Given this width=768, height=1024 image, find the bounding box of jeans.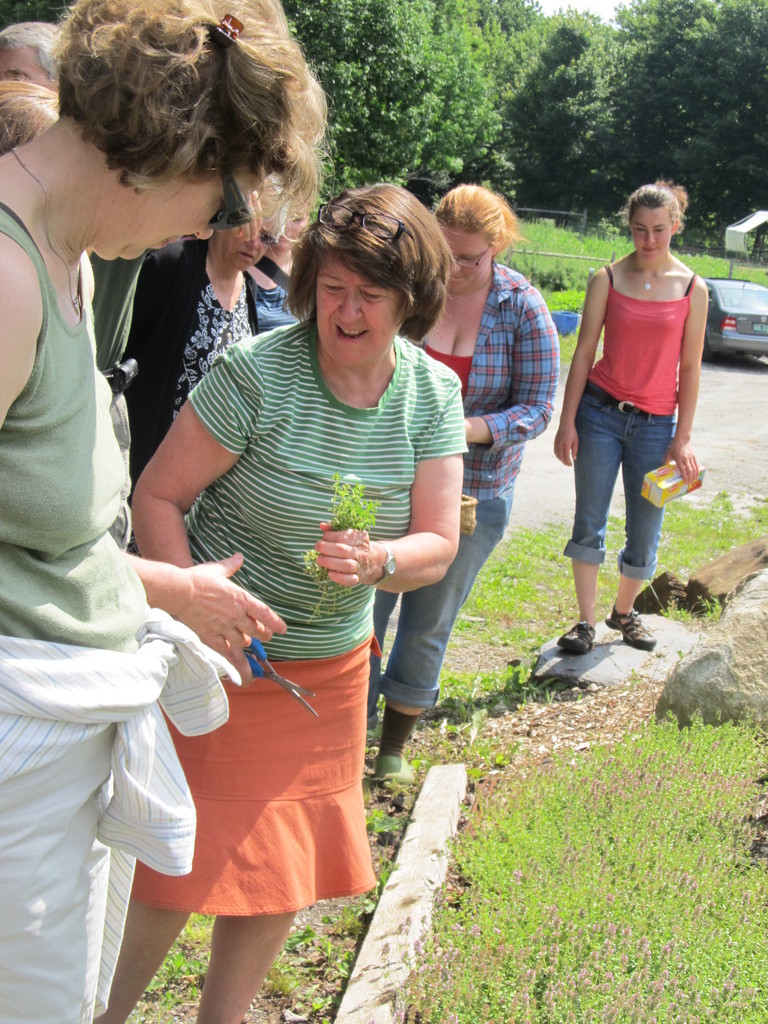
pyautogui.locateOnScreen(367, 483, 513, 727).
